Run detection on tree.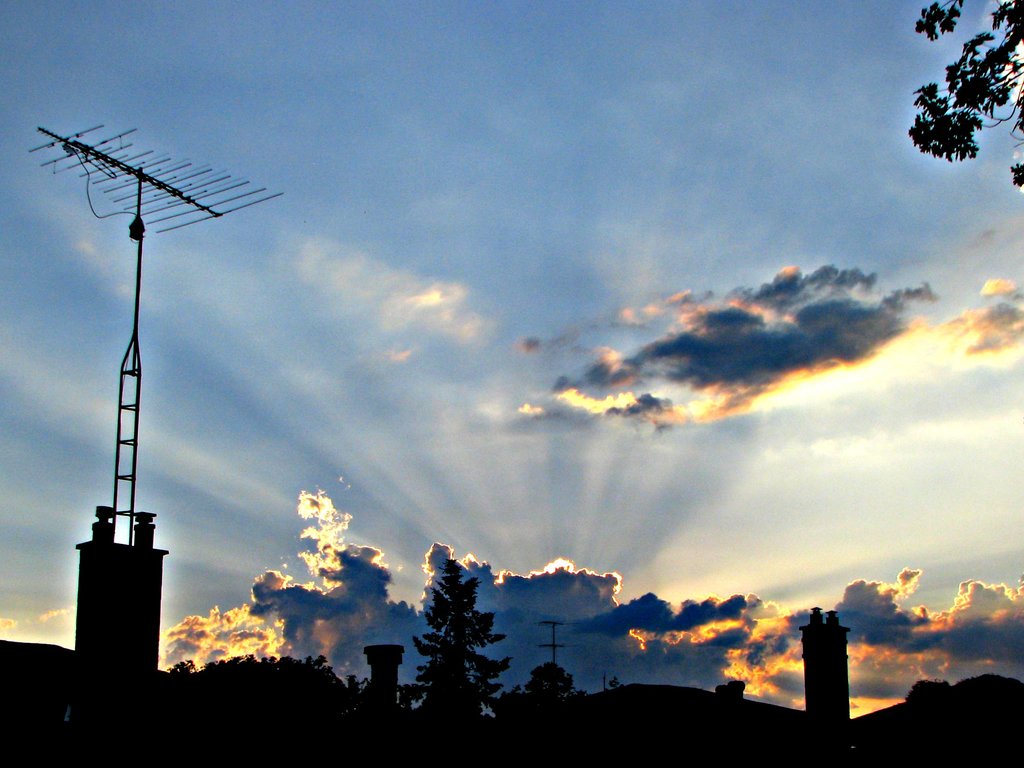
Result: box=[909, 13, 1014, 193].
